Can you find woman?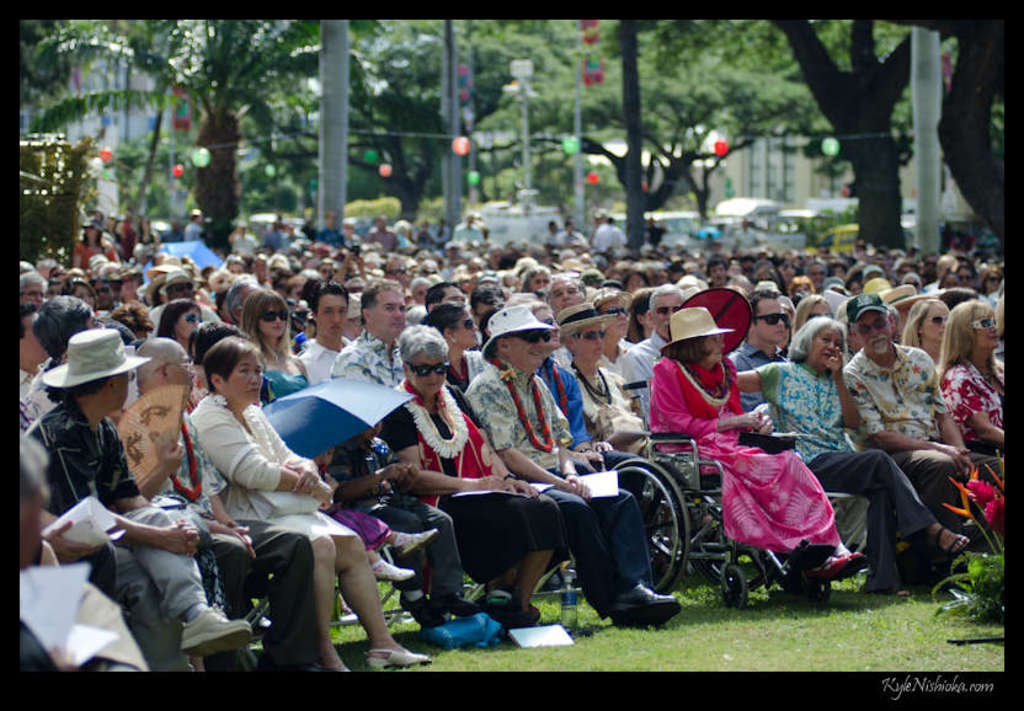
Yes, bounding box: {"left": 633, "top": 288, "right": 651, "bottom": 338}.
